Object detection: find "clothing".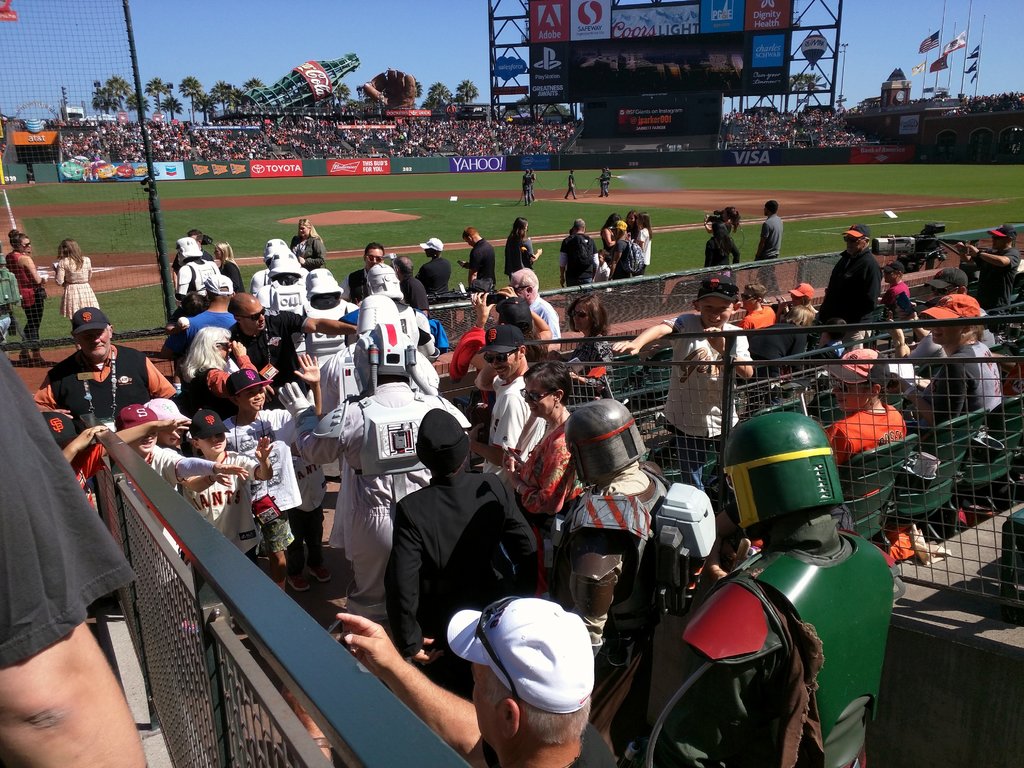
region(637, 227, 651, 273).
